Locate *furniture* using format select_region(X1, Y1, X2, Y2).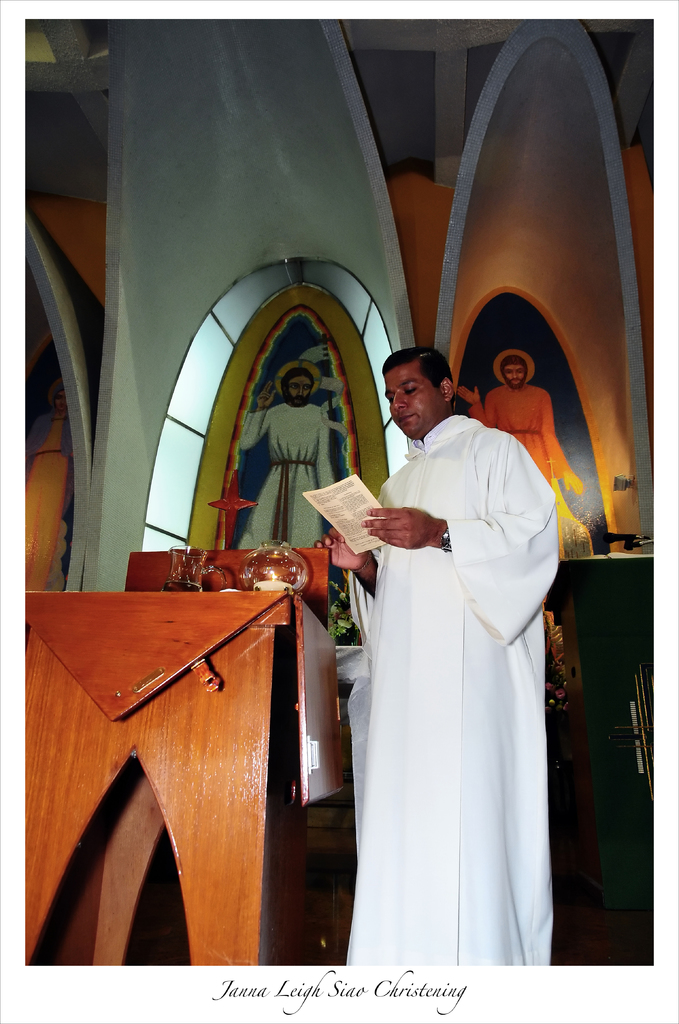
select_region(535, 543, 650, 966).
